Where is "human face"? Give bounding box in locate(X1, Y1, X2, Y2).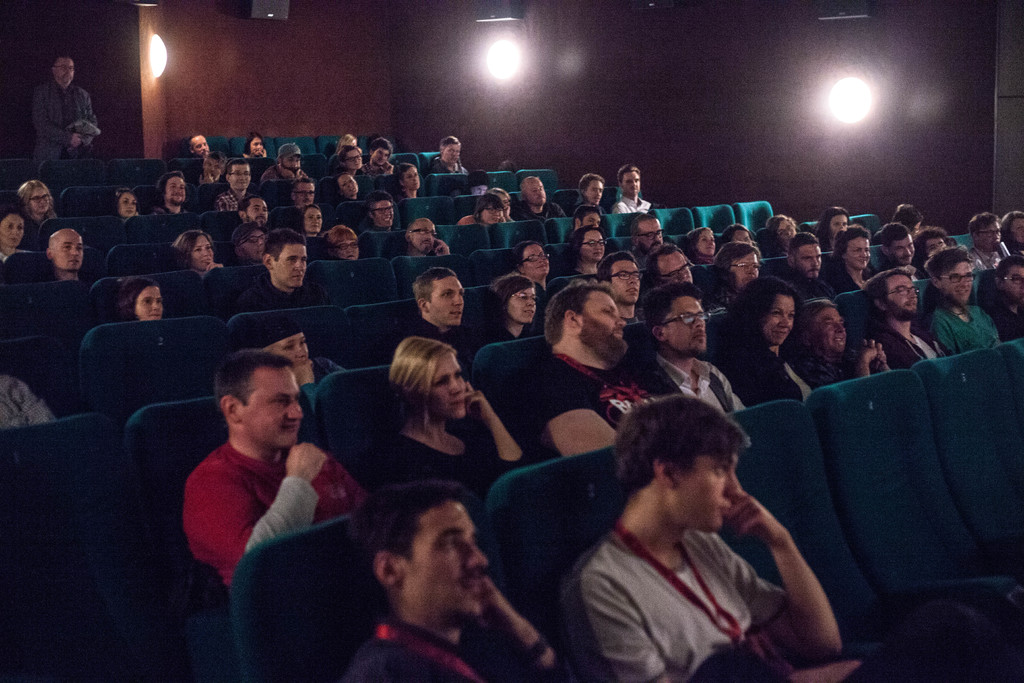
locate(423, 352, 468, 420).
